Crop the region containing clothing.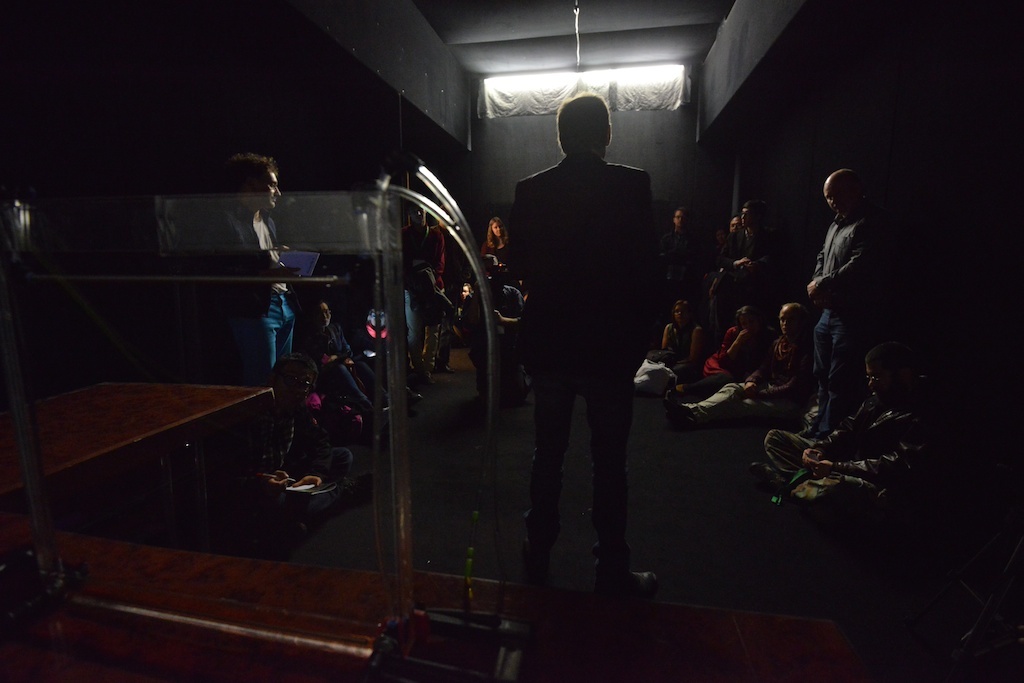
Crop region: 461 283 519 400.
